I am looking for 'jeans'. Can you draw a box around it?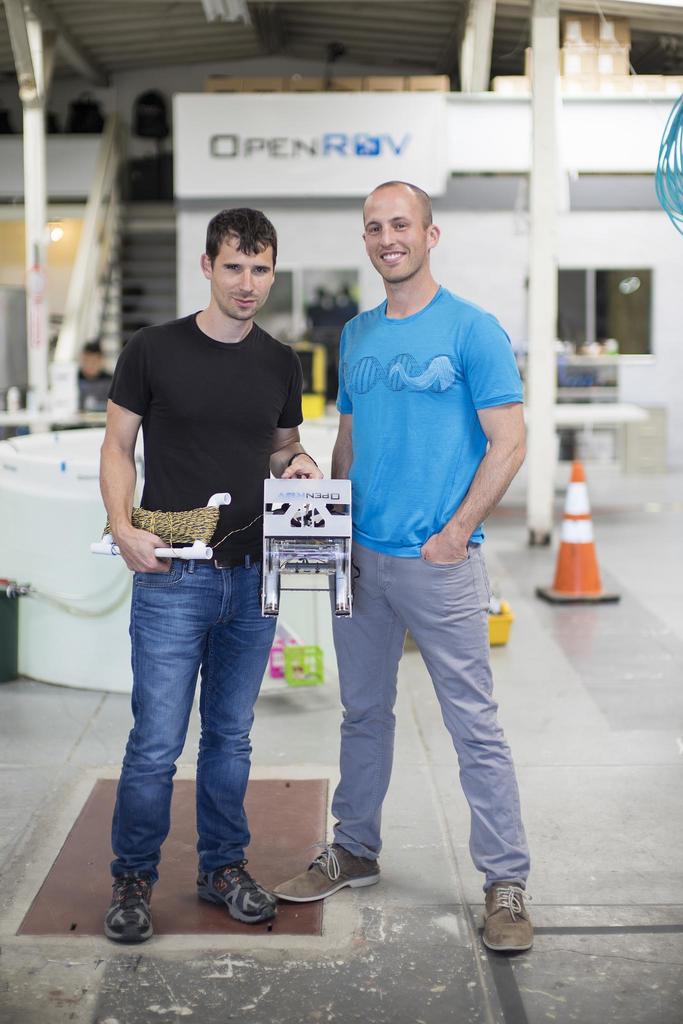
Sure, the bounding box is [111,550,288,866].
